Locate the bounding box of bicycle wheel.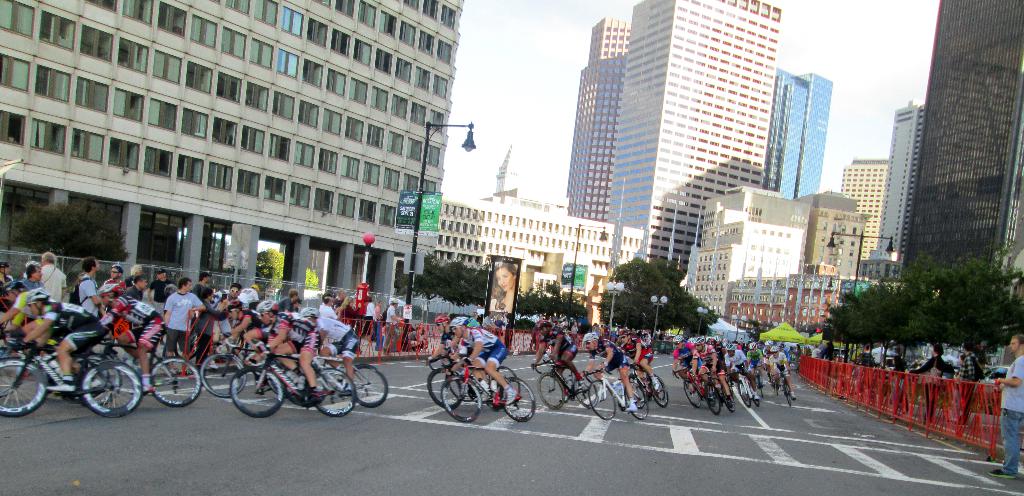
Bounding box: region(624, 383, 646, 420).
